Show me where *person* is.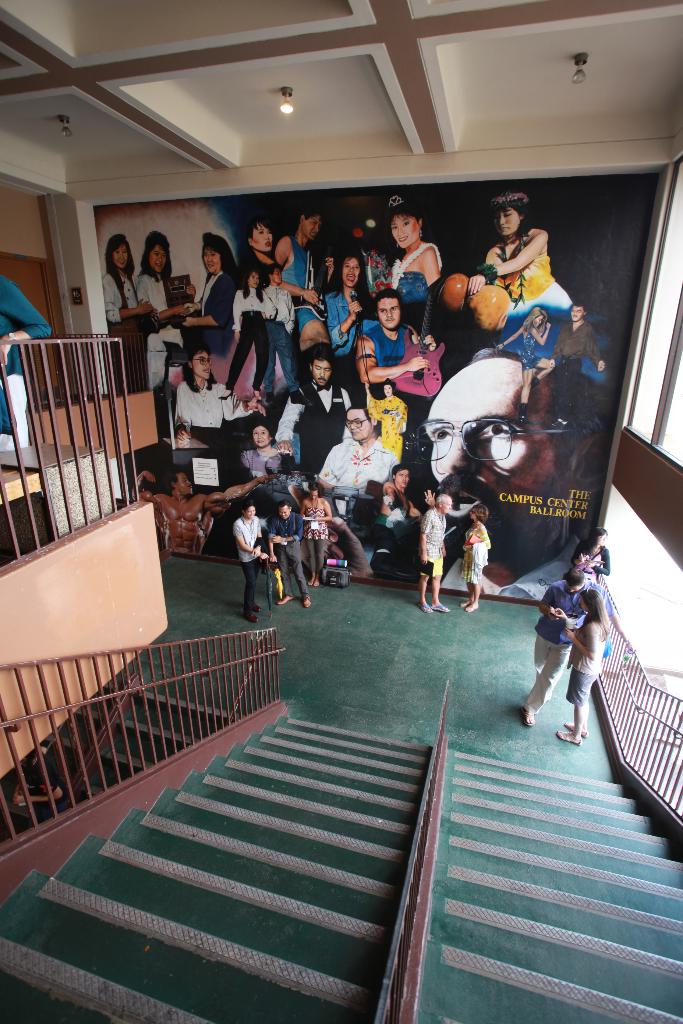
*person* is at l=297, t=475, r=336, b=588.
